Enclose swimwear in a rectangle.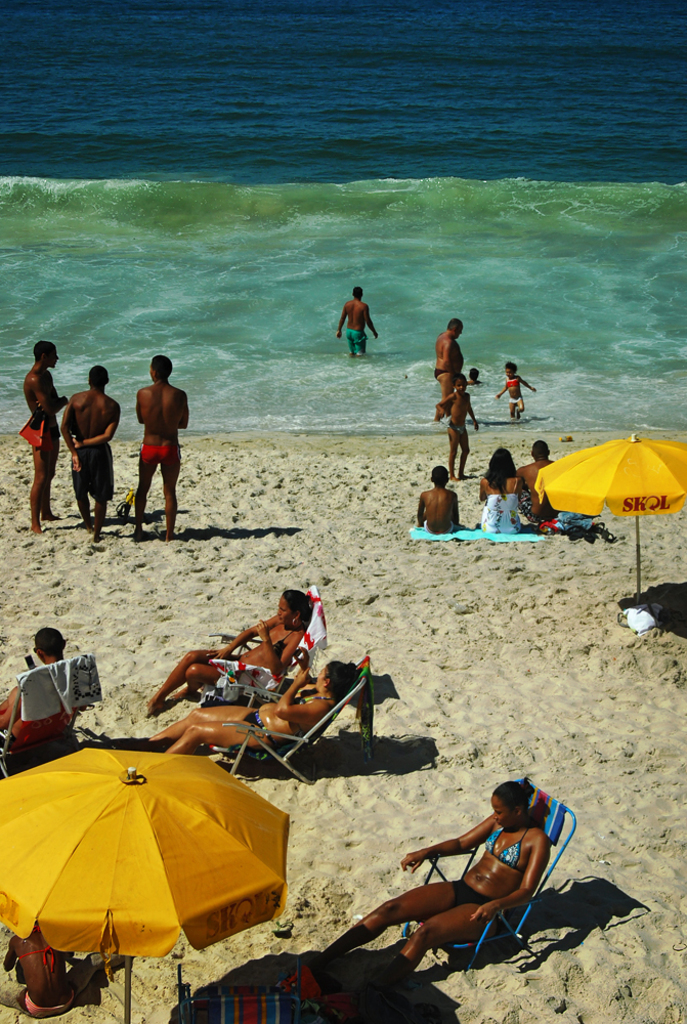
270, 631, 292, 650.
